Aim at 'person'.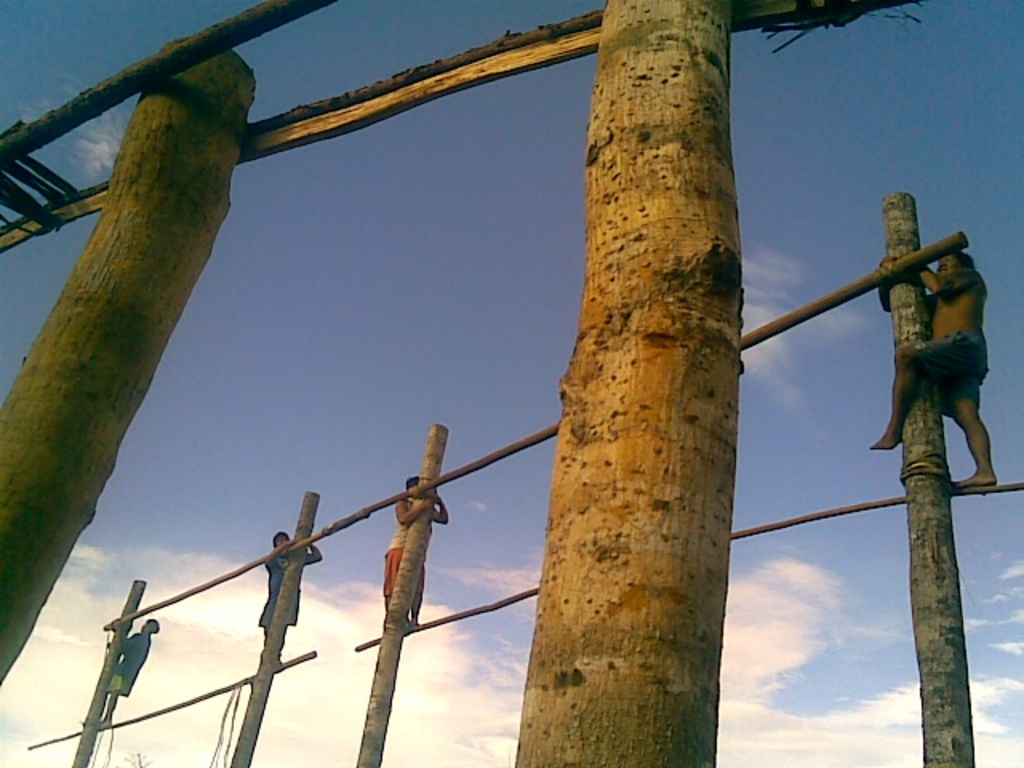
Aimed at (left=254, top=531, right=328, bottom=662).
